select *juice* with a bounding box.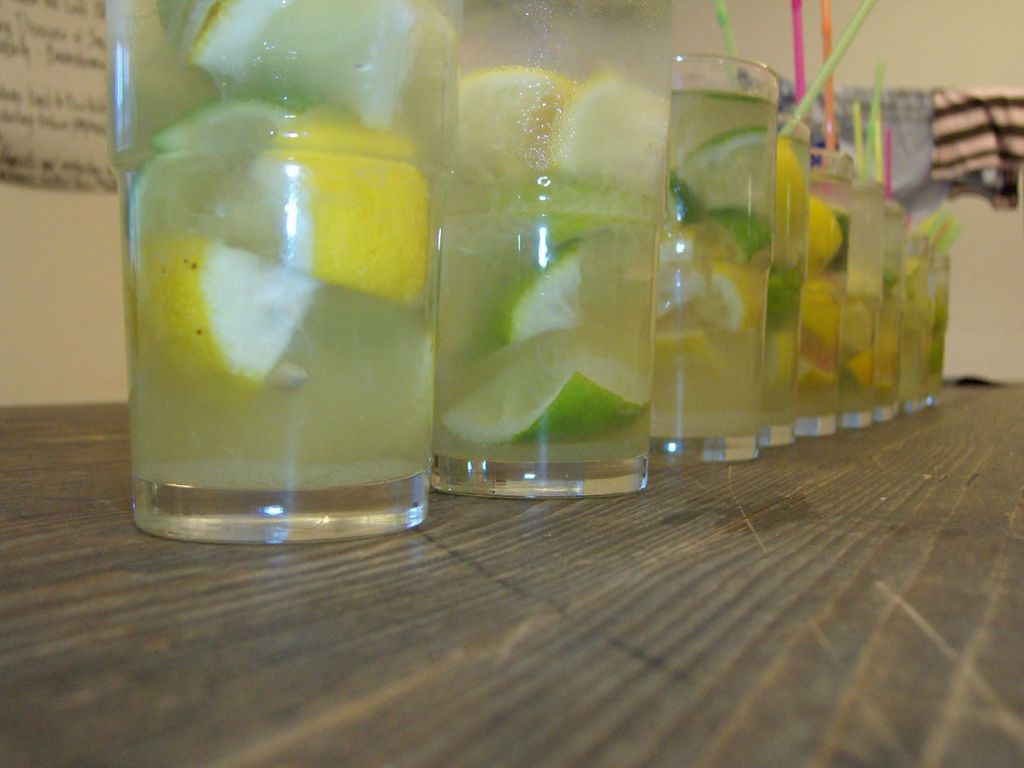
892:269:936:389.
